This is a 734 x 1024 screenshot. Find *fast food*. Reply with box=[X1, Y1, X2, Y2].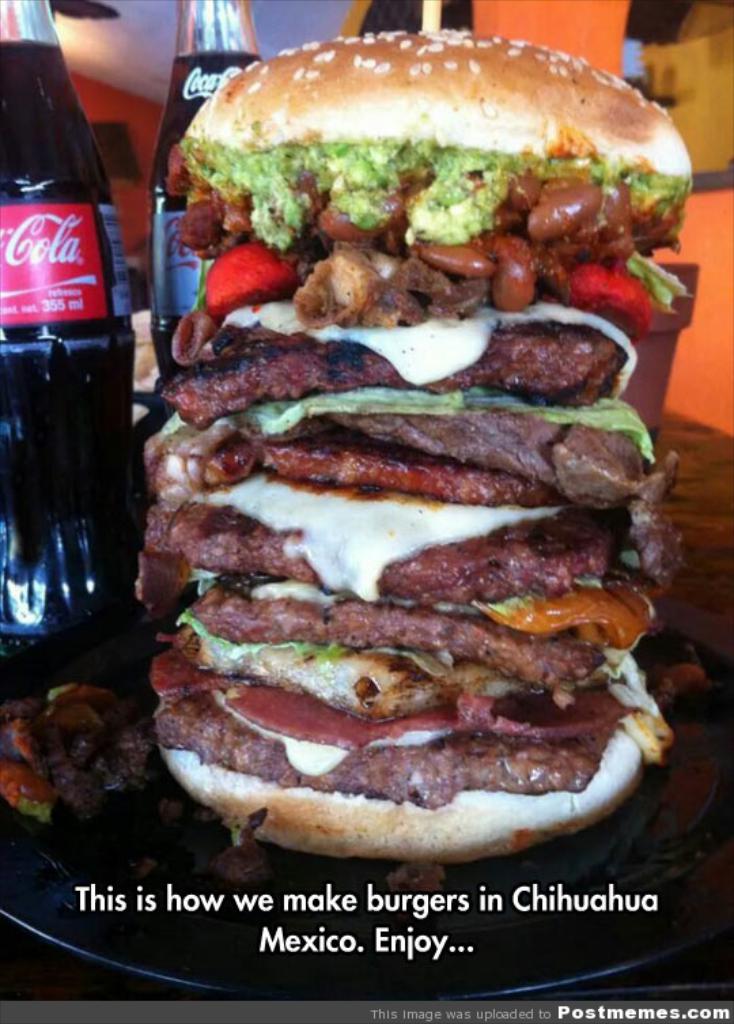
box=[102, 0, 733, 804].
